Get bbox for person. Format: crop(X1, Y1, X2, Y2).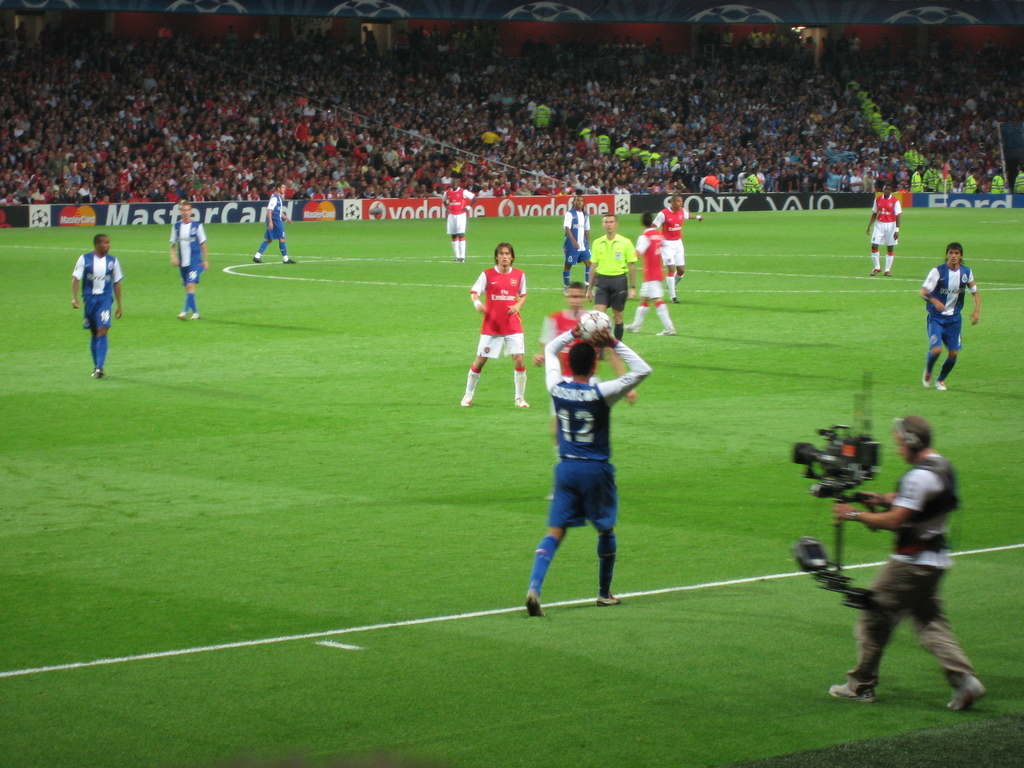
crop(650, 191, 706, 281).
